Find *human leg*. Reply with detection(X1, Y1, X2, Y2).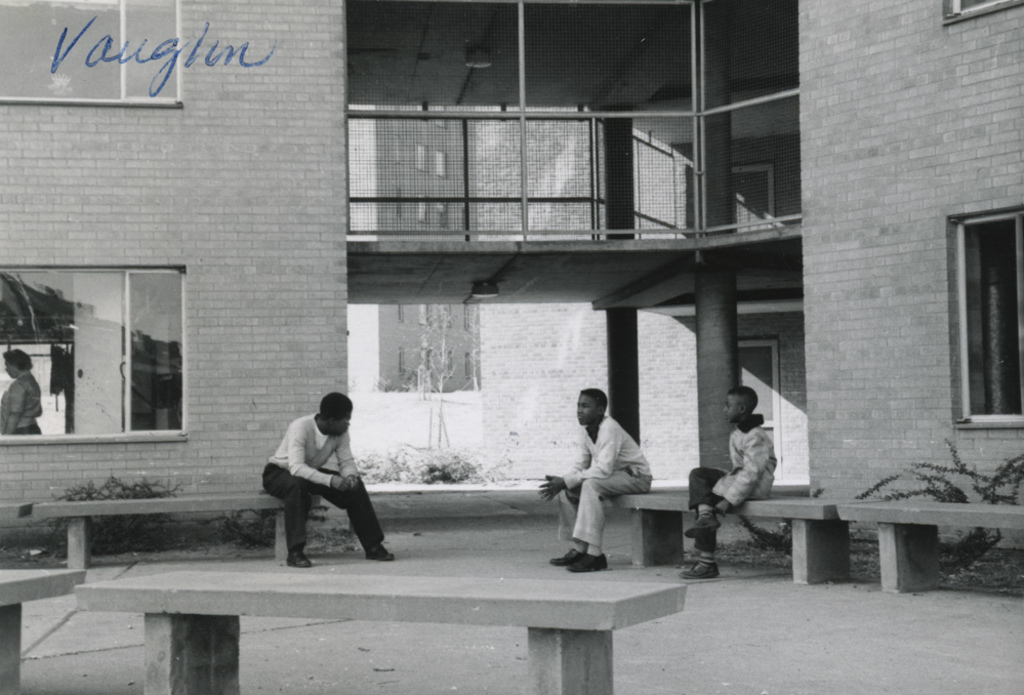
detection(673, 473, 742, 574).
